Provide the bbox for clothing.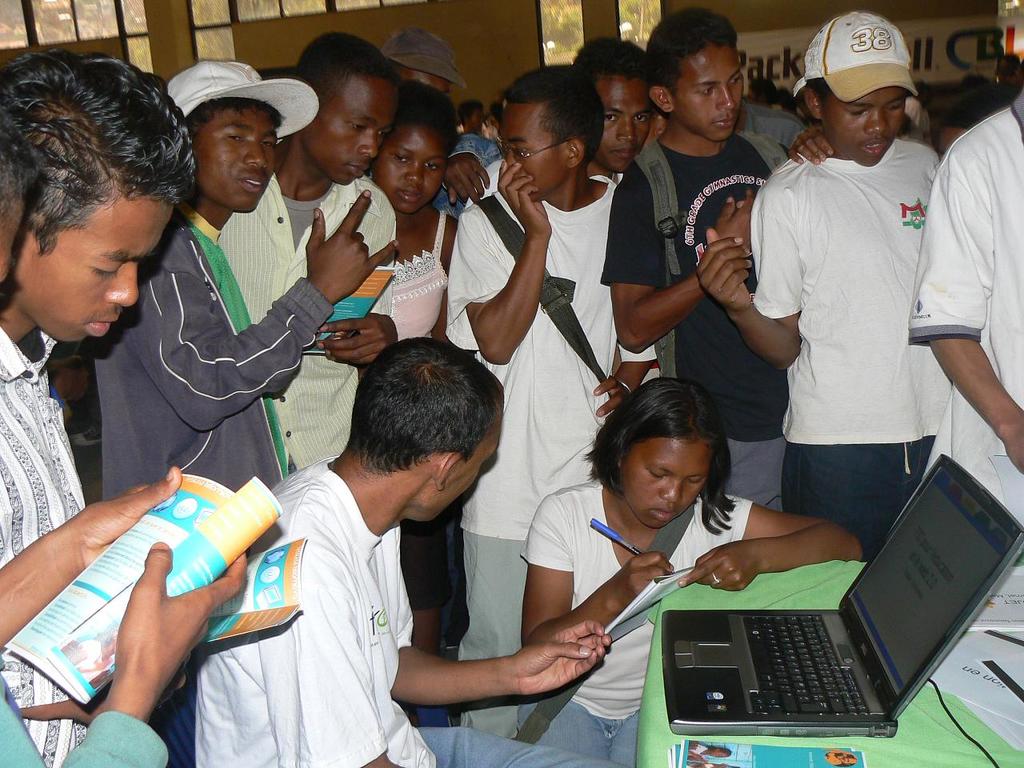
<bbox>394, 200, 455, 344</bbox>.
